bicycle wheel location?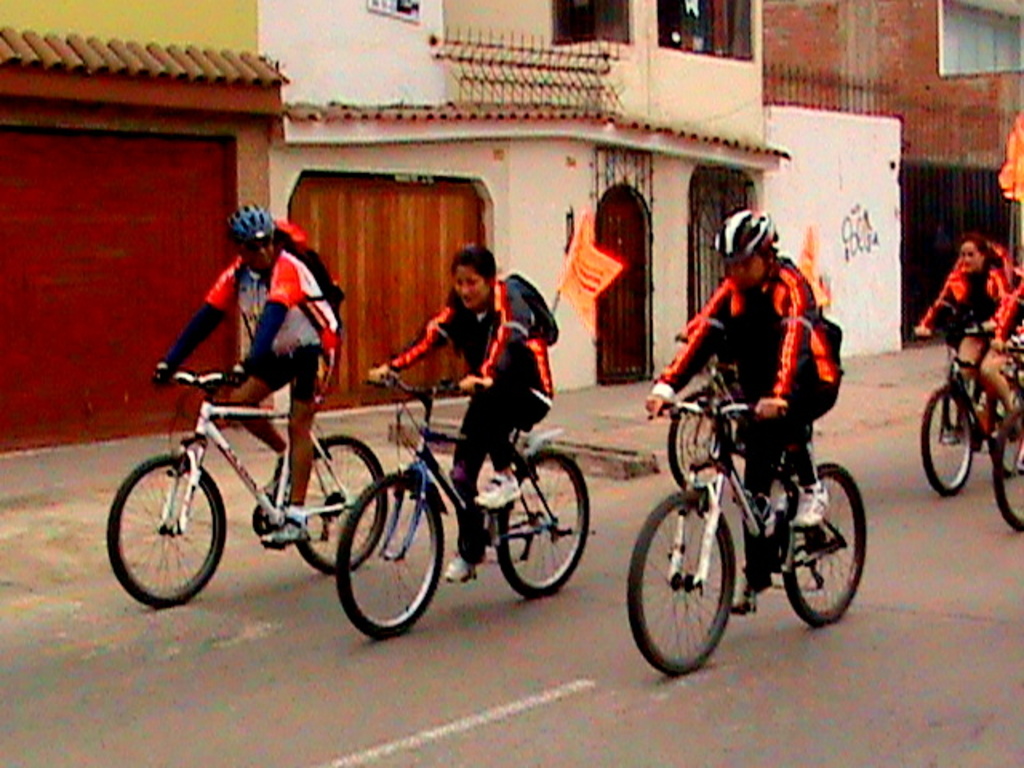
rect(667, 394, 722, 490)
